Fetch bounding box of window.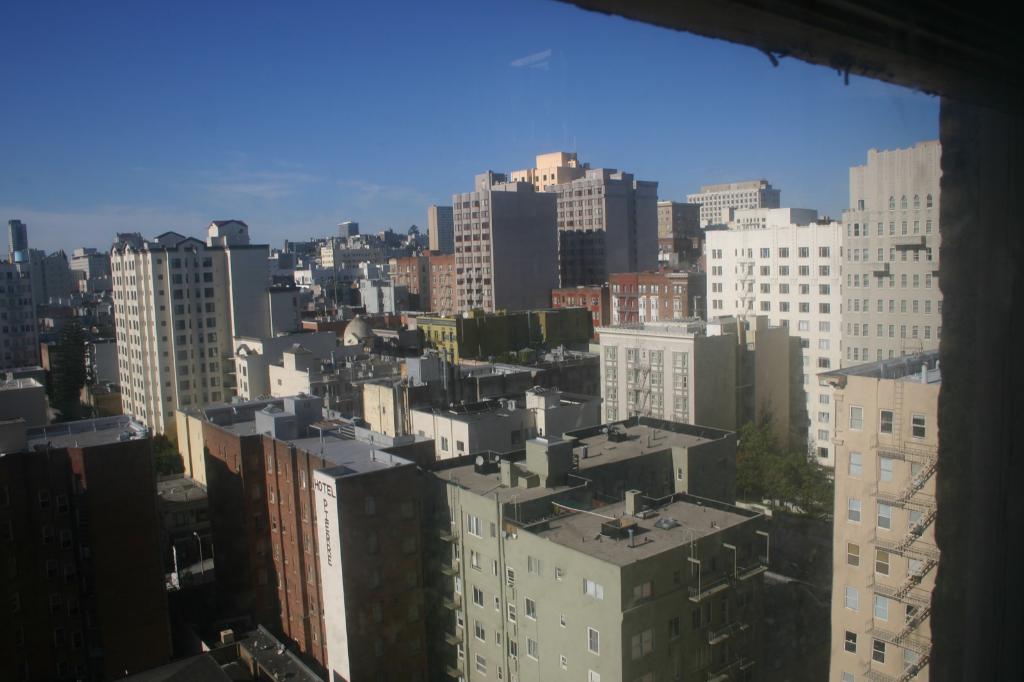
Bbox: x1=845 y1=580 x2=858 y2=608.
